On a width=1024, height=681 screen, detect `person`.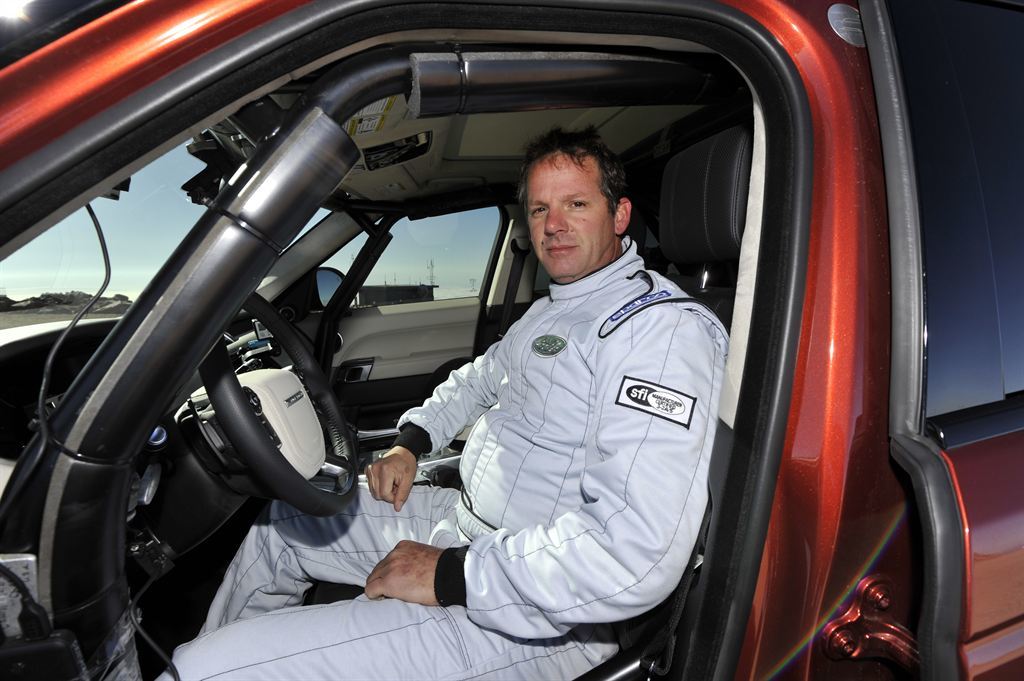
rect(205, 94, 729, 653).
